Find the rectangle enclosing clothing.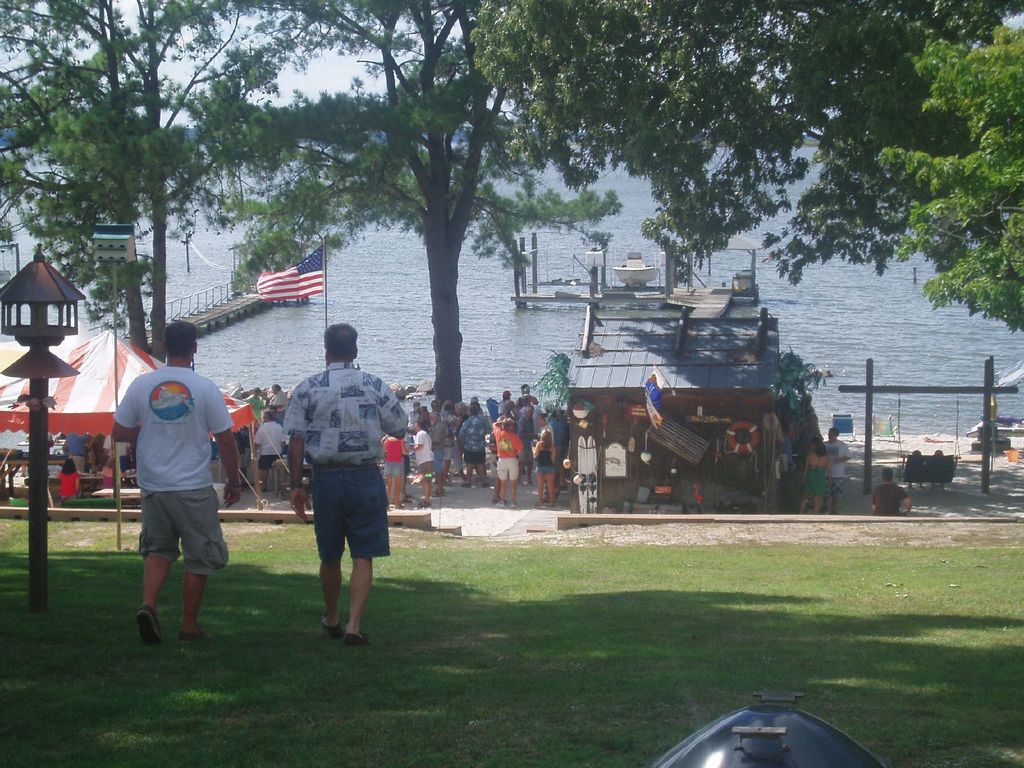
box=[279, 362, 412, 563].
